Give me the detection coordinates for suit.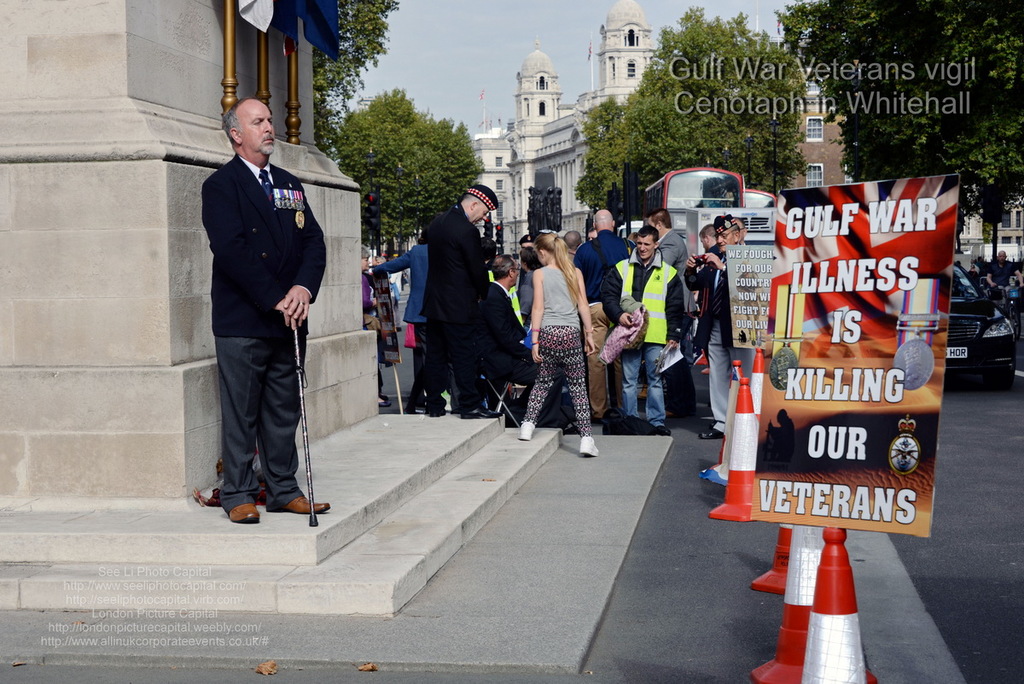
[657, 229, 690, 418].
